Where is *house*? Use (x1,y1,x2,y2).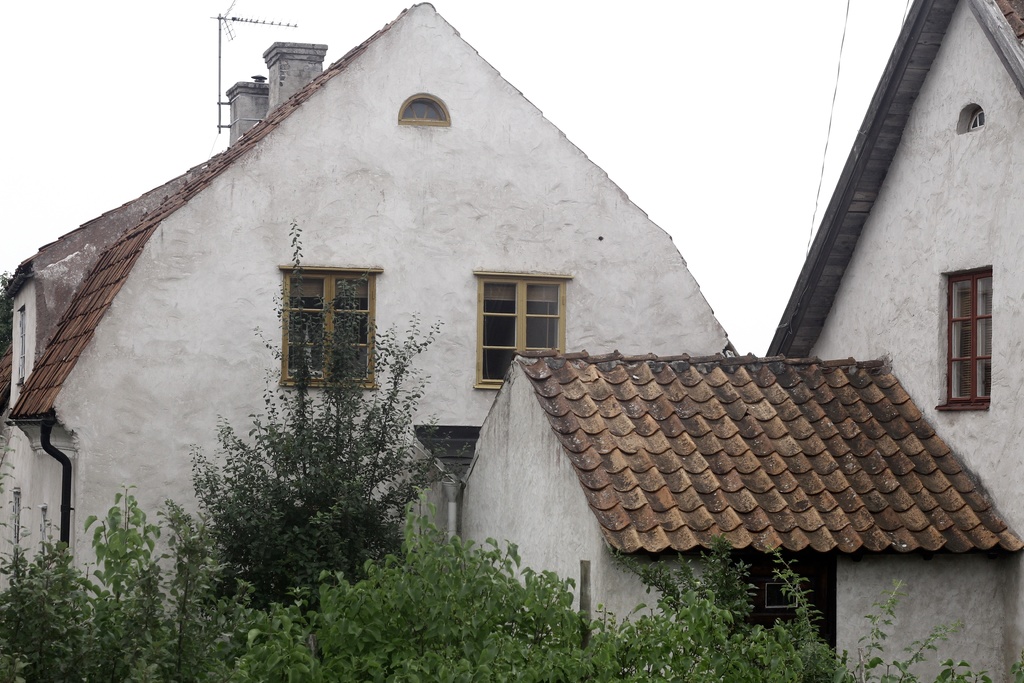
(0,0,740,682).
